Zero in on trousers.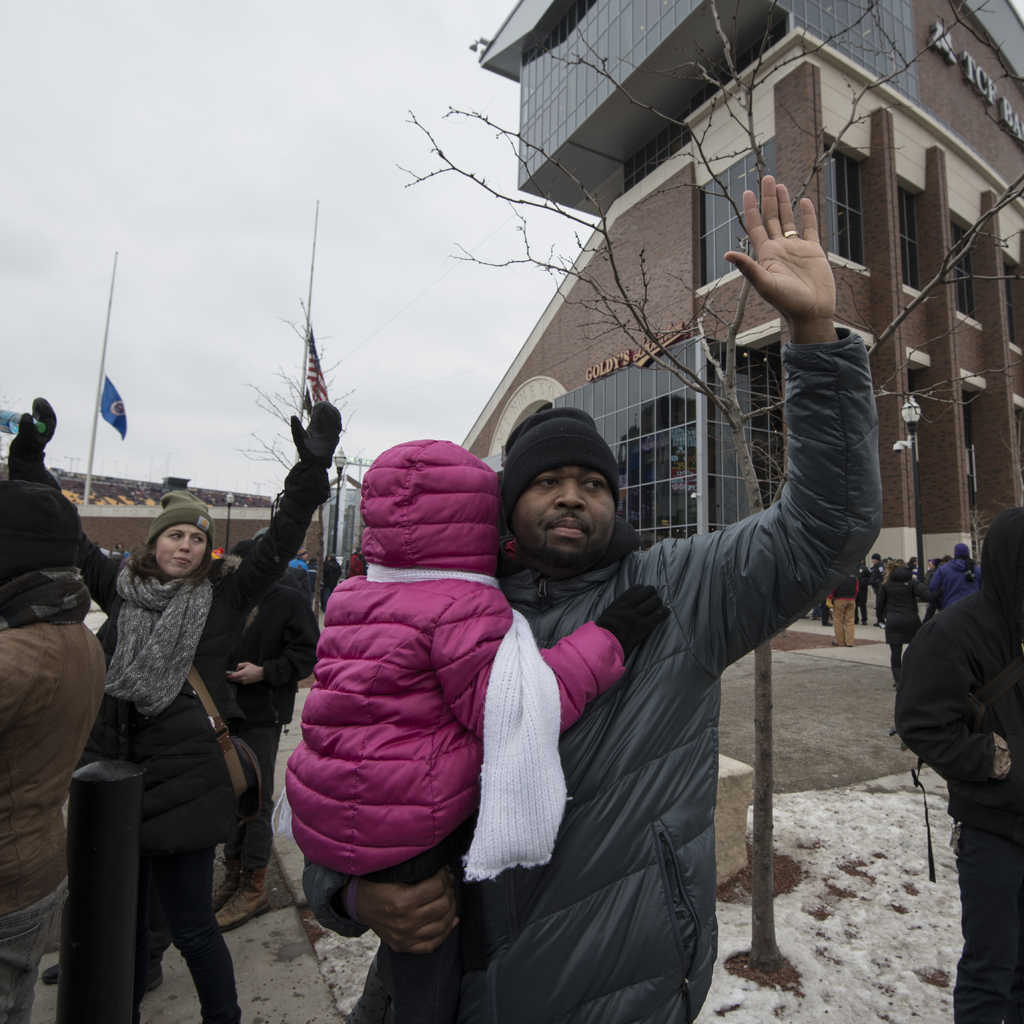
Zeroed in: box(218, 721, 273, 883).
